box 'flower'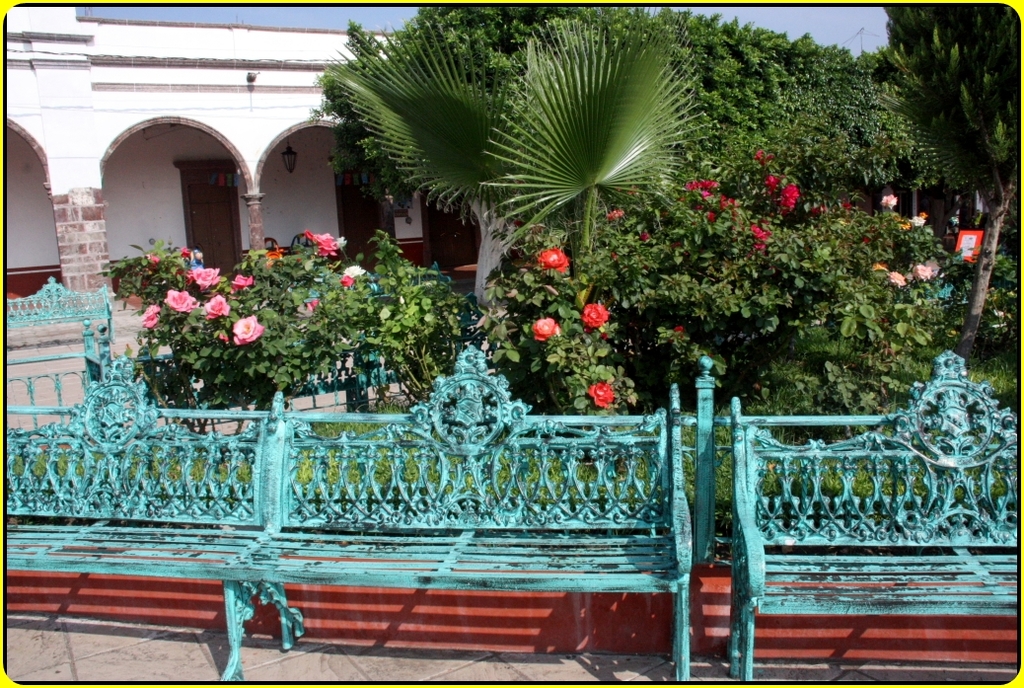
detection(138, 304, 161, 331)
